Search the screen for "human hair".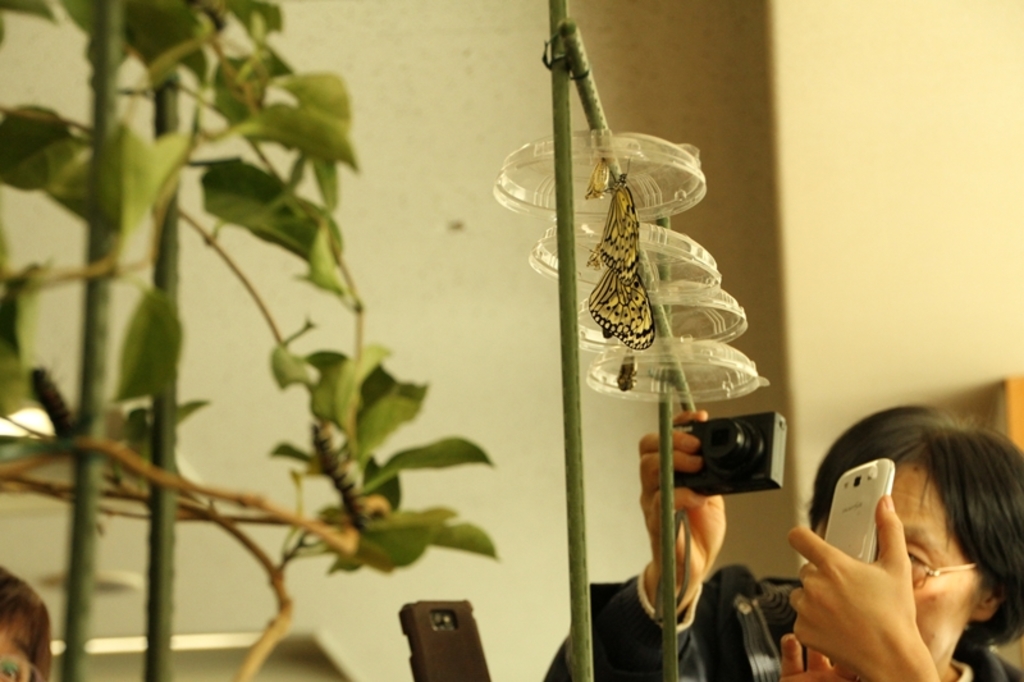
Found at x1=0, y1=566, x2=54, y2=681.
